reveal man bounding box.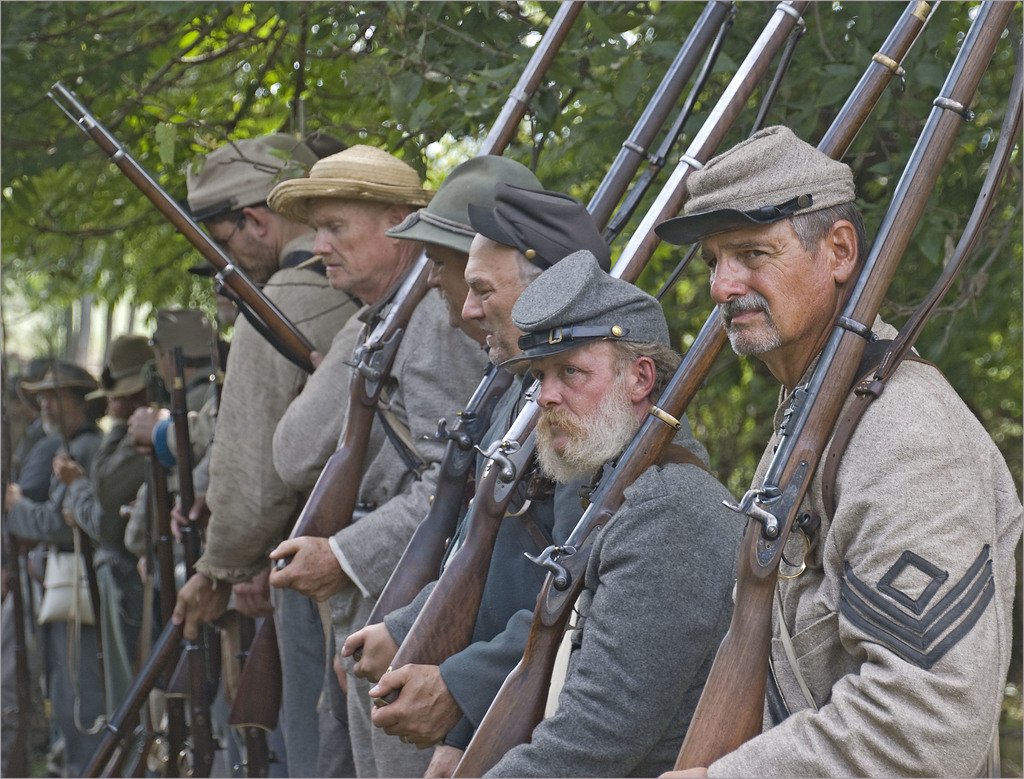
Revealed: 170/139/309/771.
